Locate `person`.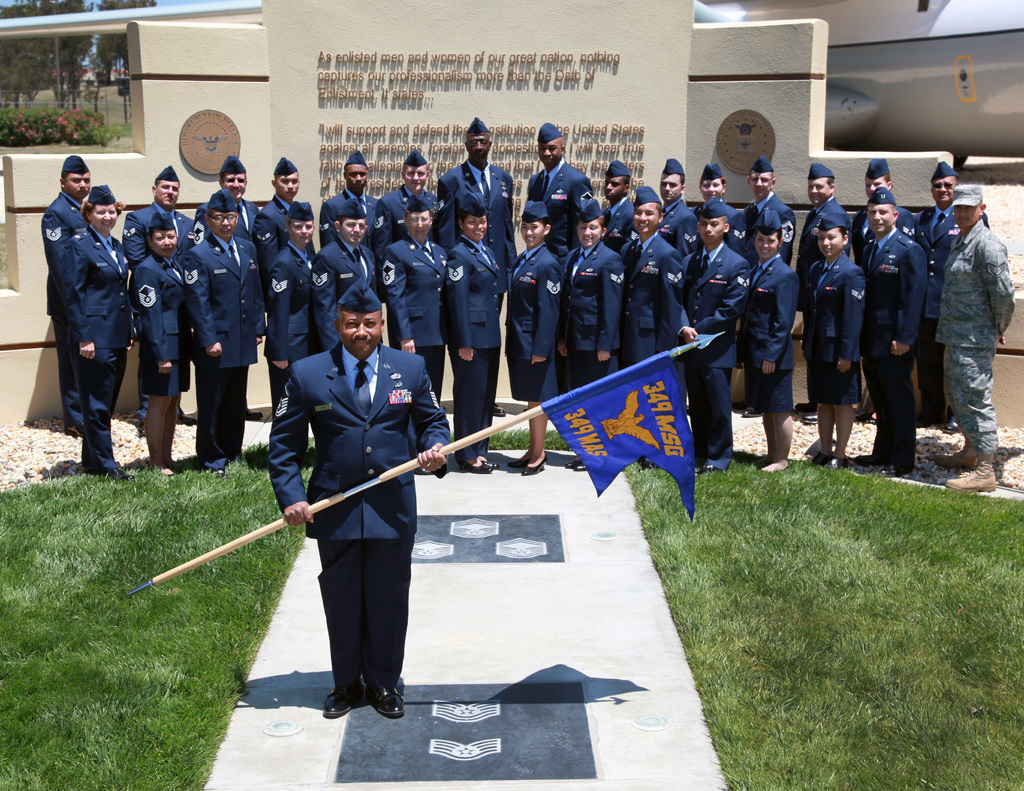
Bounding box: <region>851, 189, 922, 475</region>.
